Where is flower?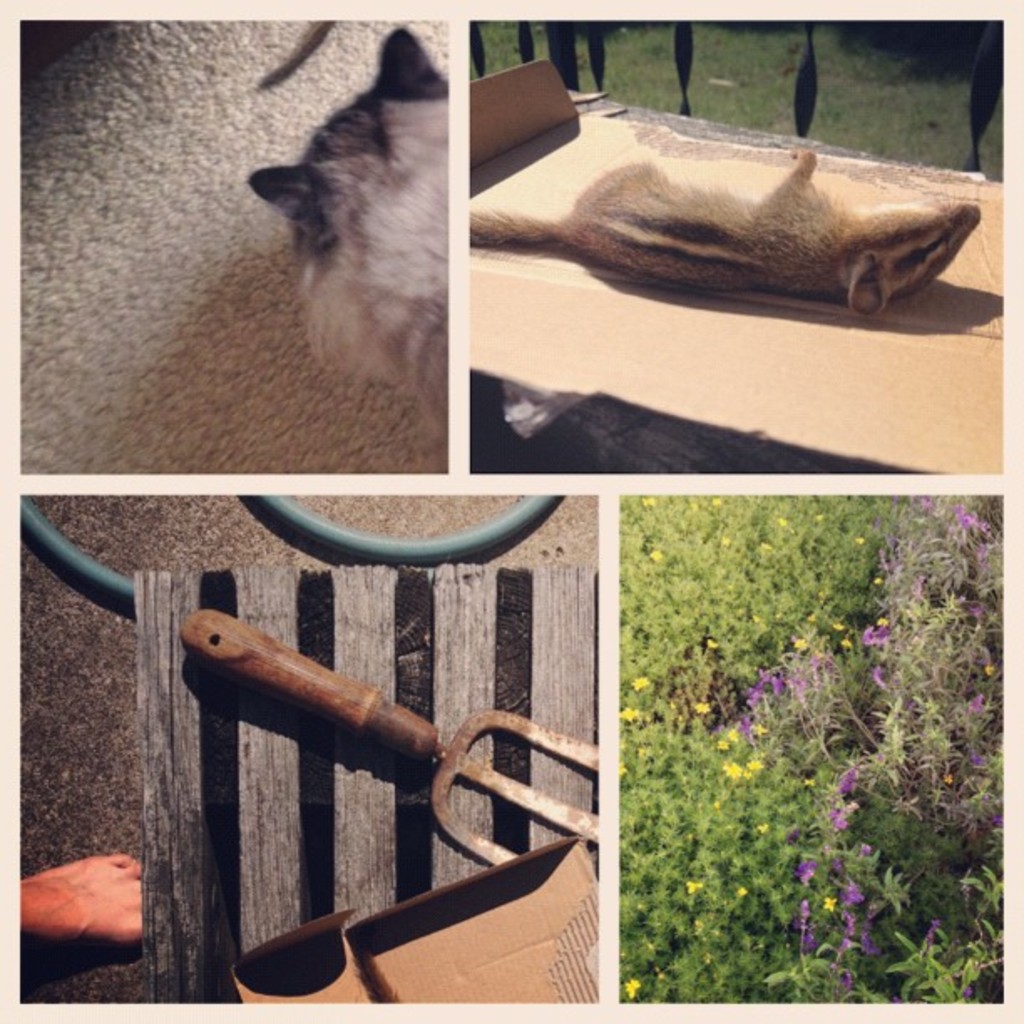
[835, 765, 853, 785].
